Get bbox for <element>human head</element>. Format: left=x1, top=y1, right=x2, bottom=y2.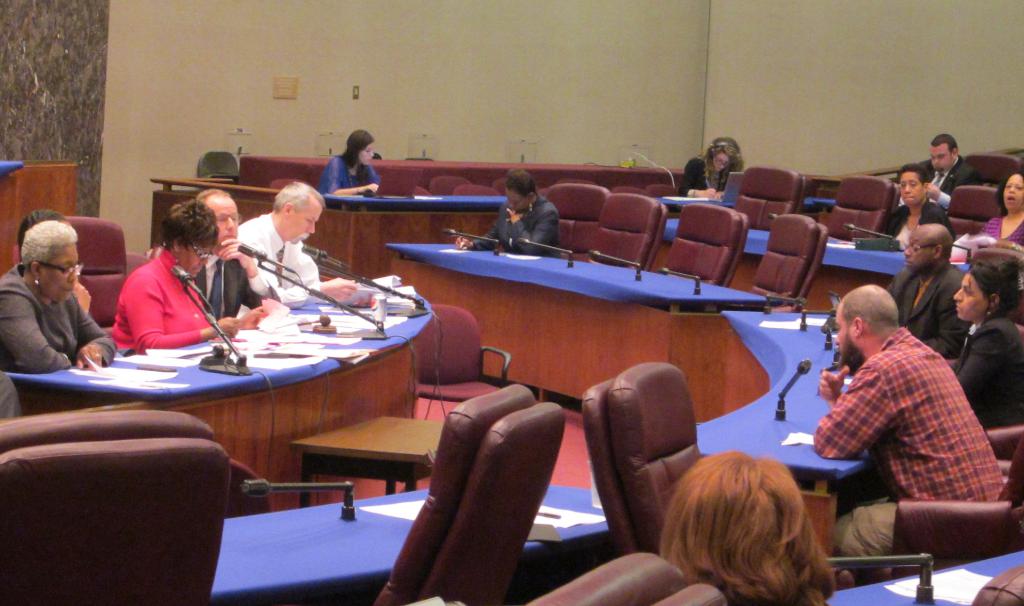
left=895, top=162, right=929, bottom=208.
